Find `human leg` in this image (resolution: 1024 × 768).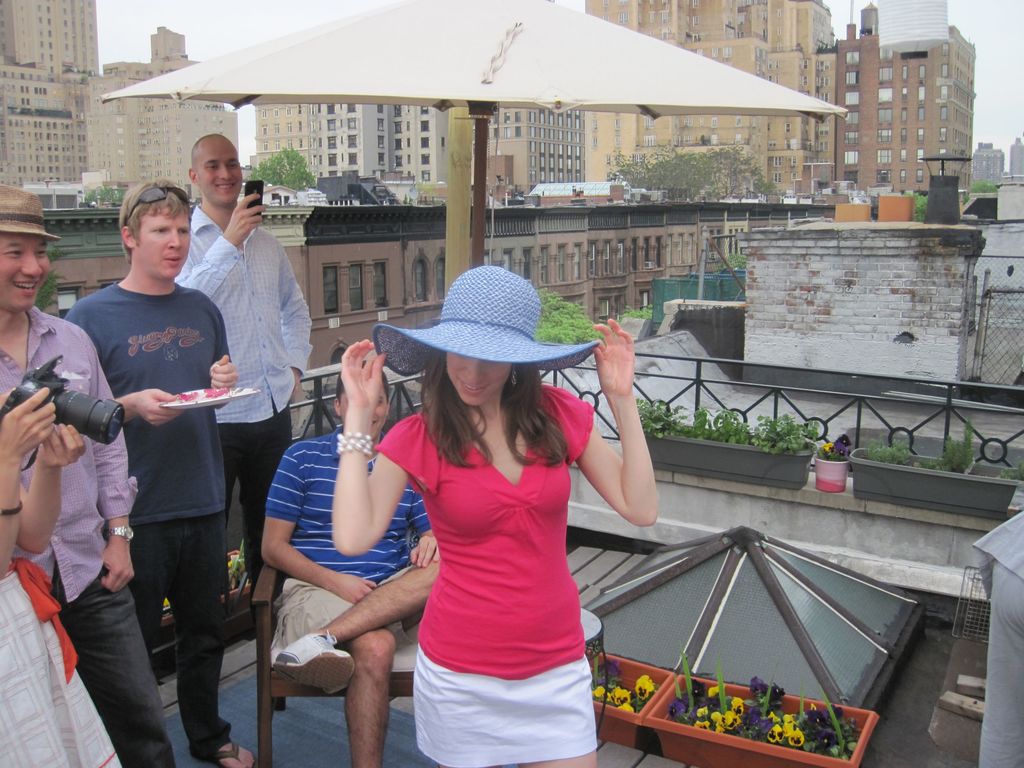
<box>276,557,440,694</box>.
